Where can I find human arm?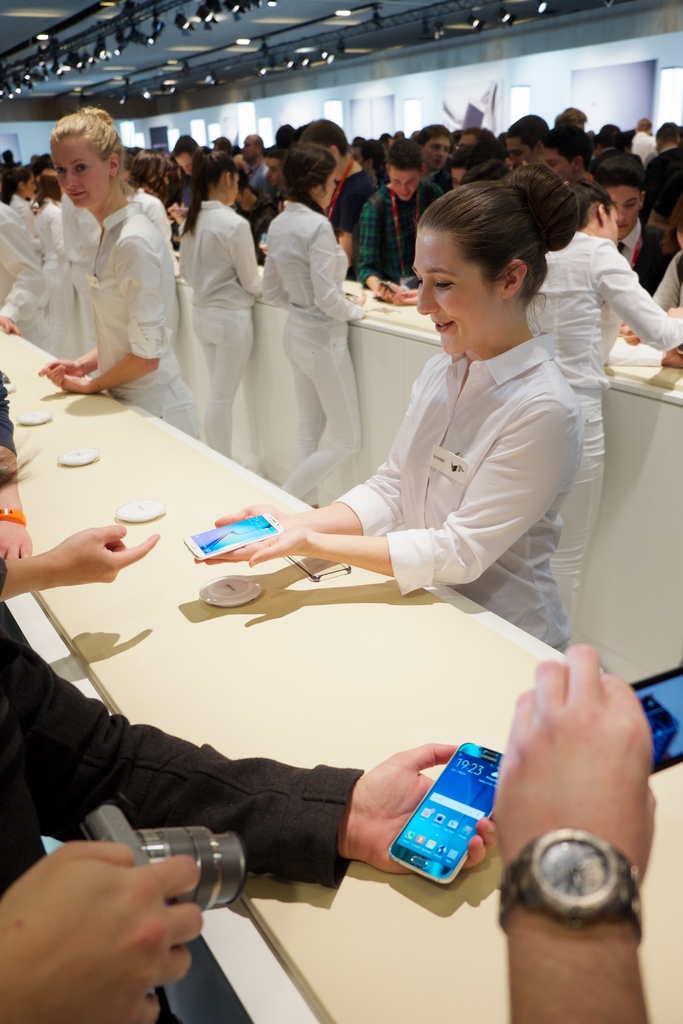
You can find it at select_region(0, 510, 160, 607).
